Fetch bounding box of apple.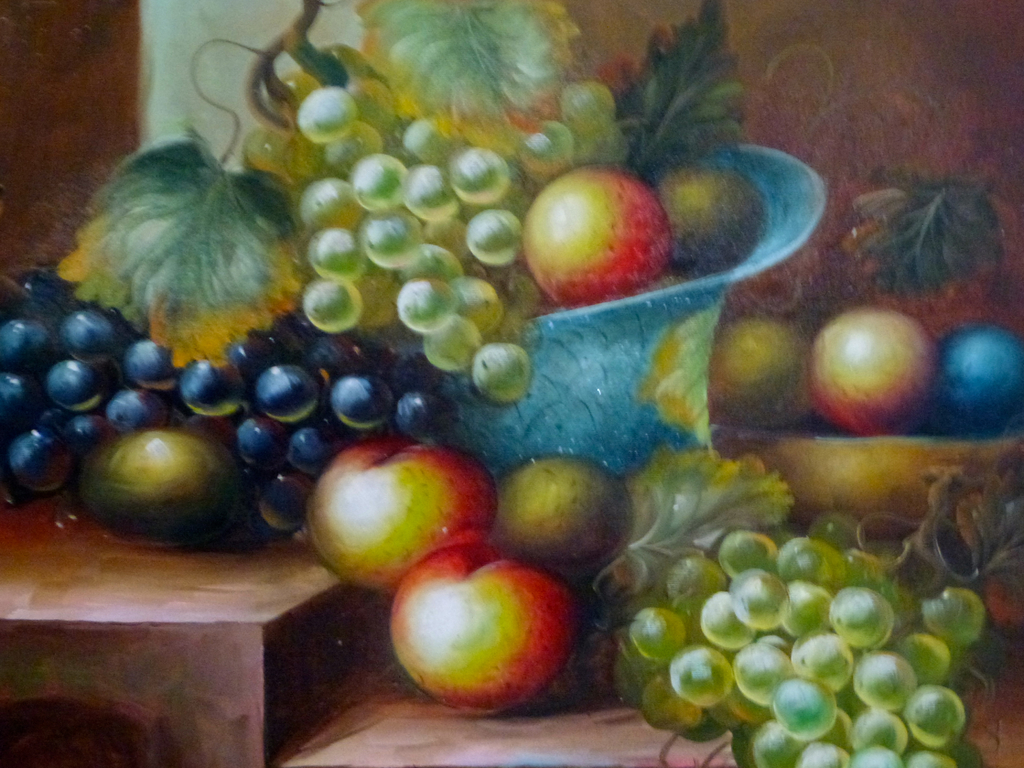
Bbox: (307,434,499,591).
